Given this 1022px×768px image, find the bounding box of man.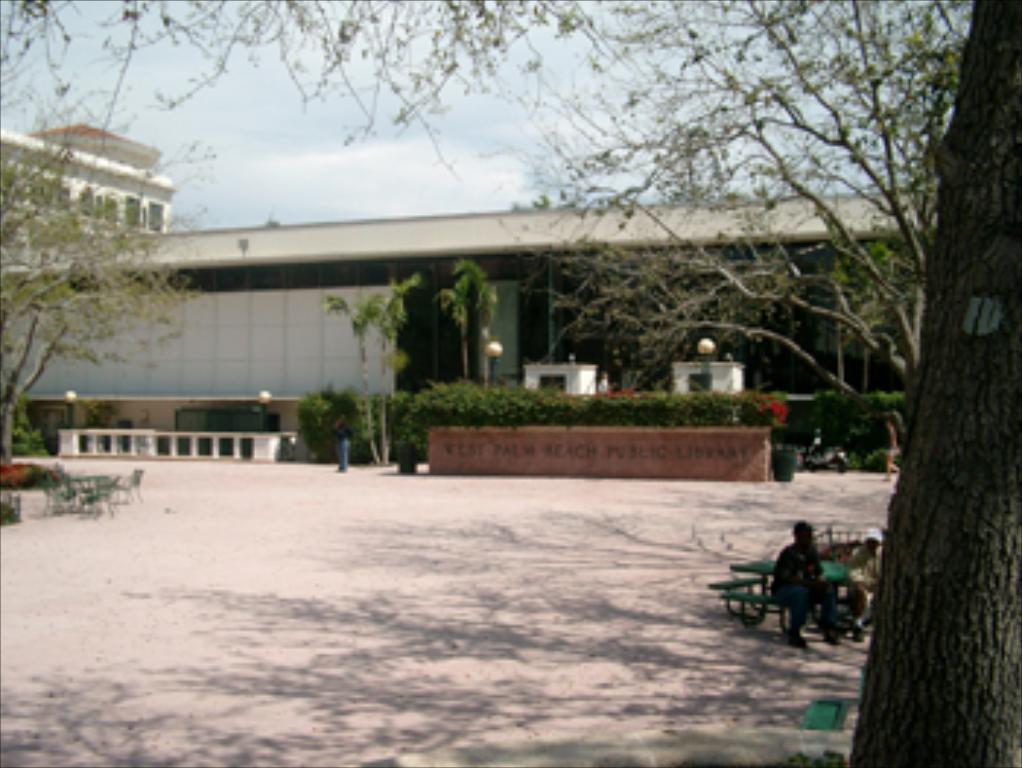
select_region(753, 531, 844, 645).
